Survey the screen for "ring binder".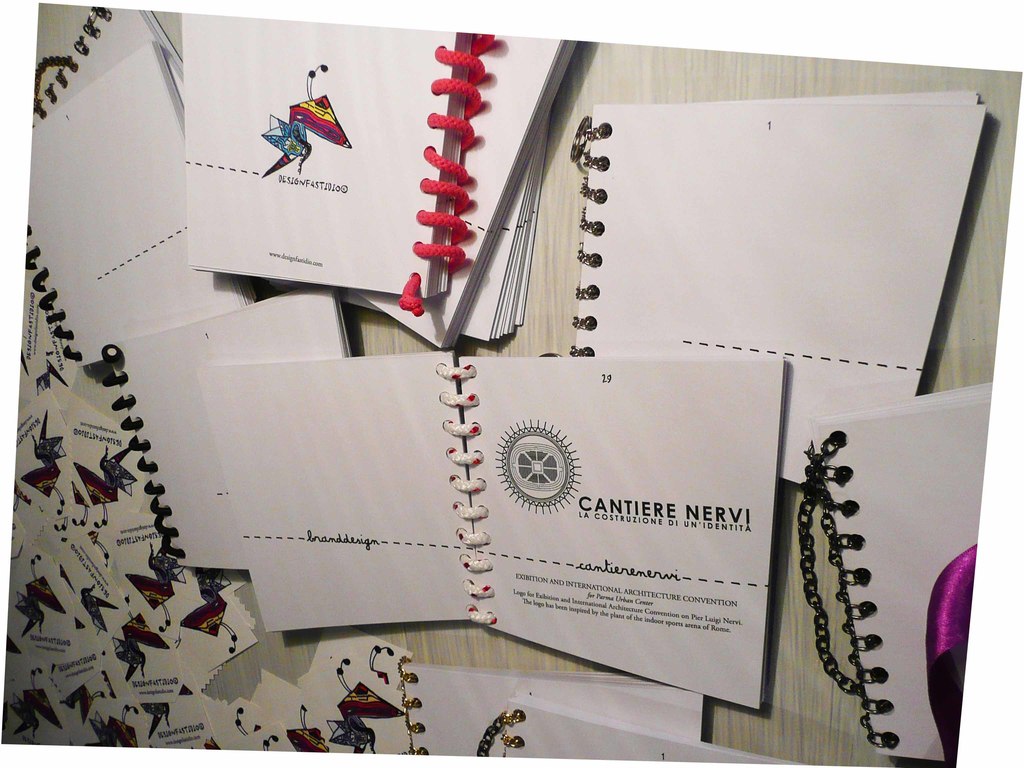
Survey found: bbox(33, 3, 109, 132).
